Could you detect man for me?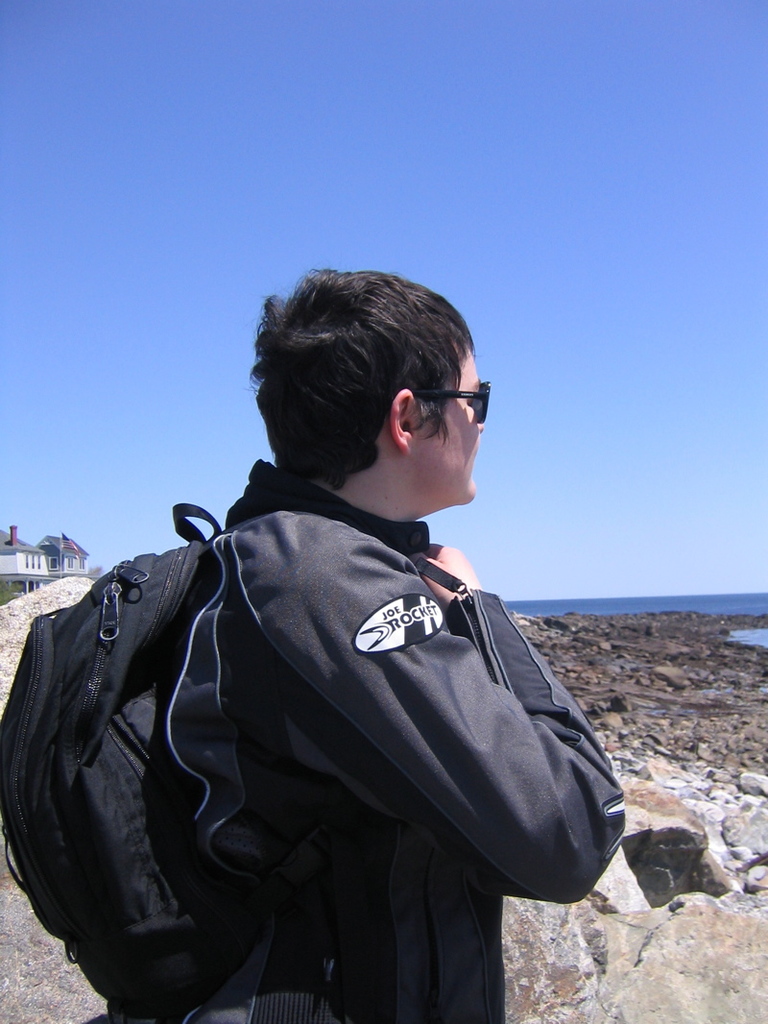
Detection result: box=[168, 273, 615, 1023].
